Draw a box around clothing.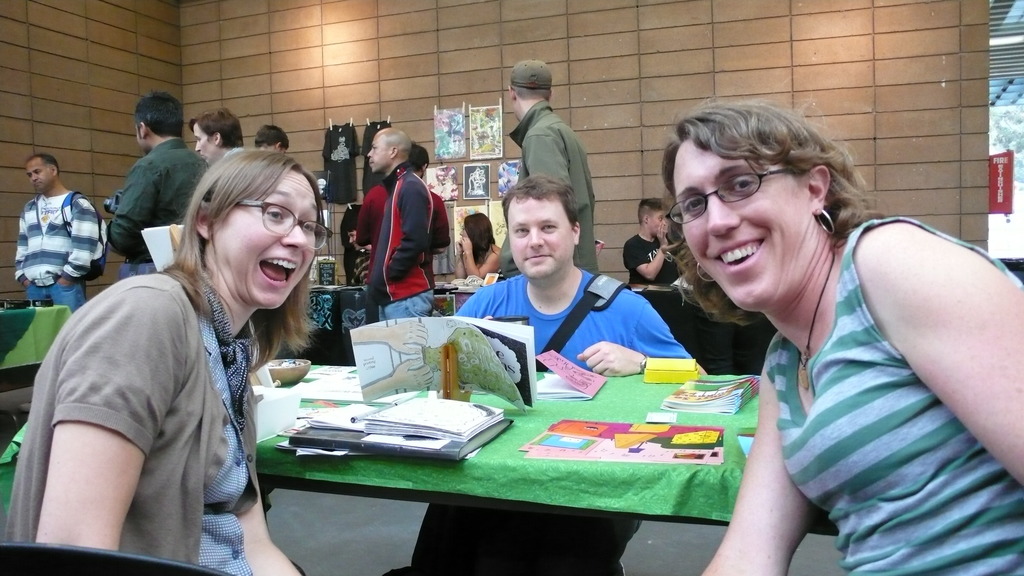
(x1=351, y1=183, x2=448, y2=292).
